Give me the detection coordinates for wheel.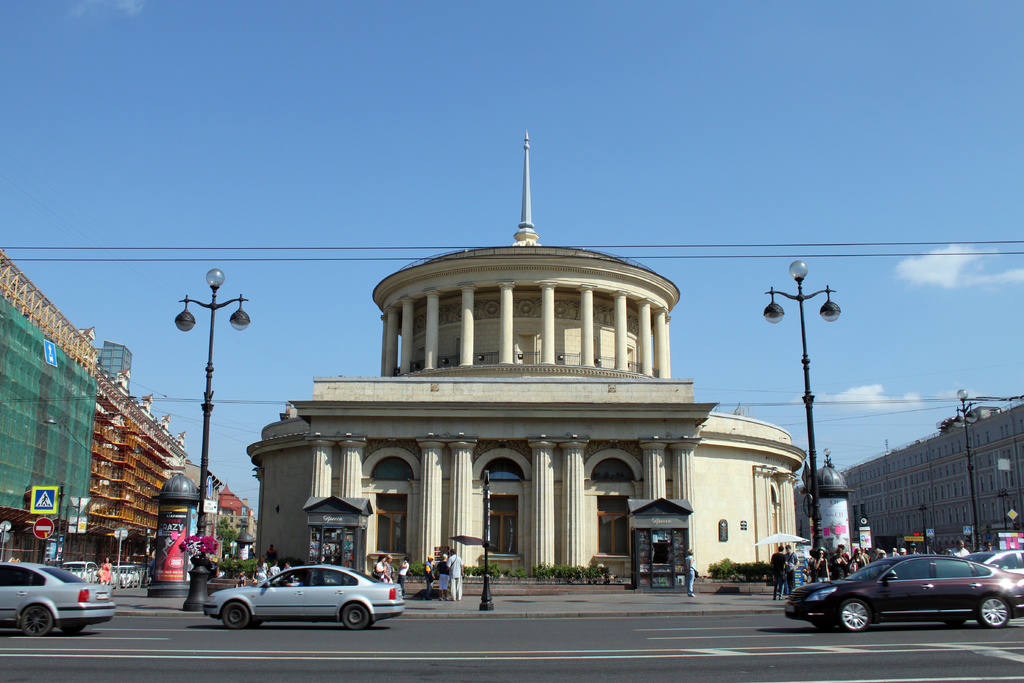
rect(838, 601, 874, 635).
